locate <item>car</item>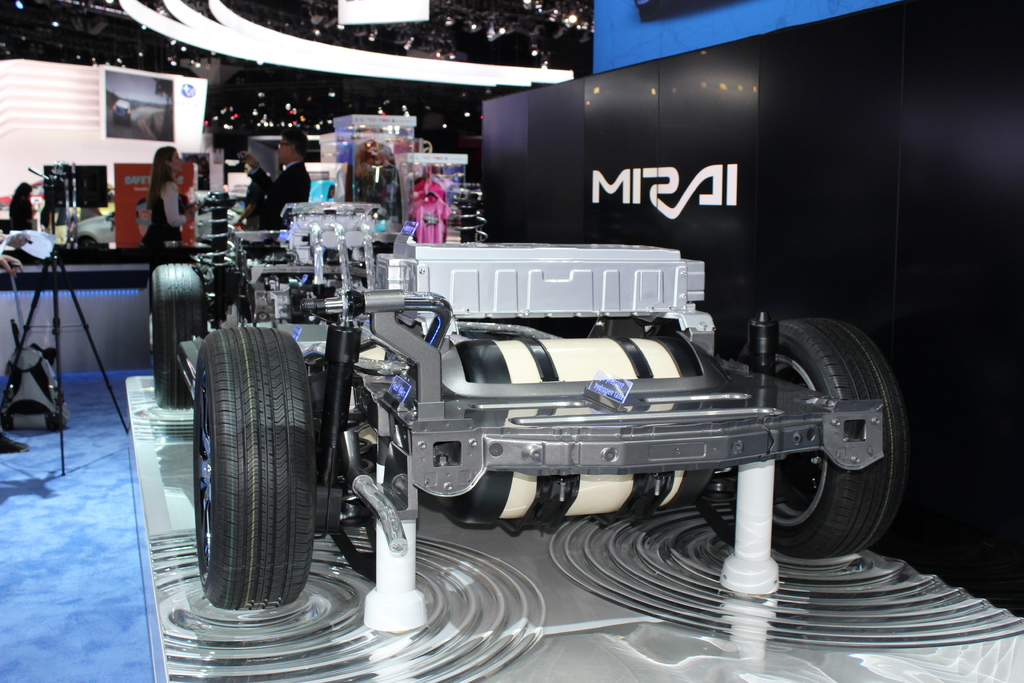
[x1=113, y1=97, x2=134, y2=128]
